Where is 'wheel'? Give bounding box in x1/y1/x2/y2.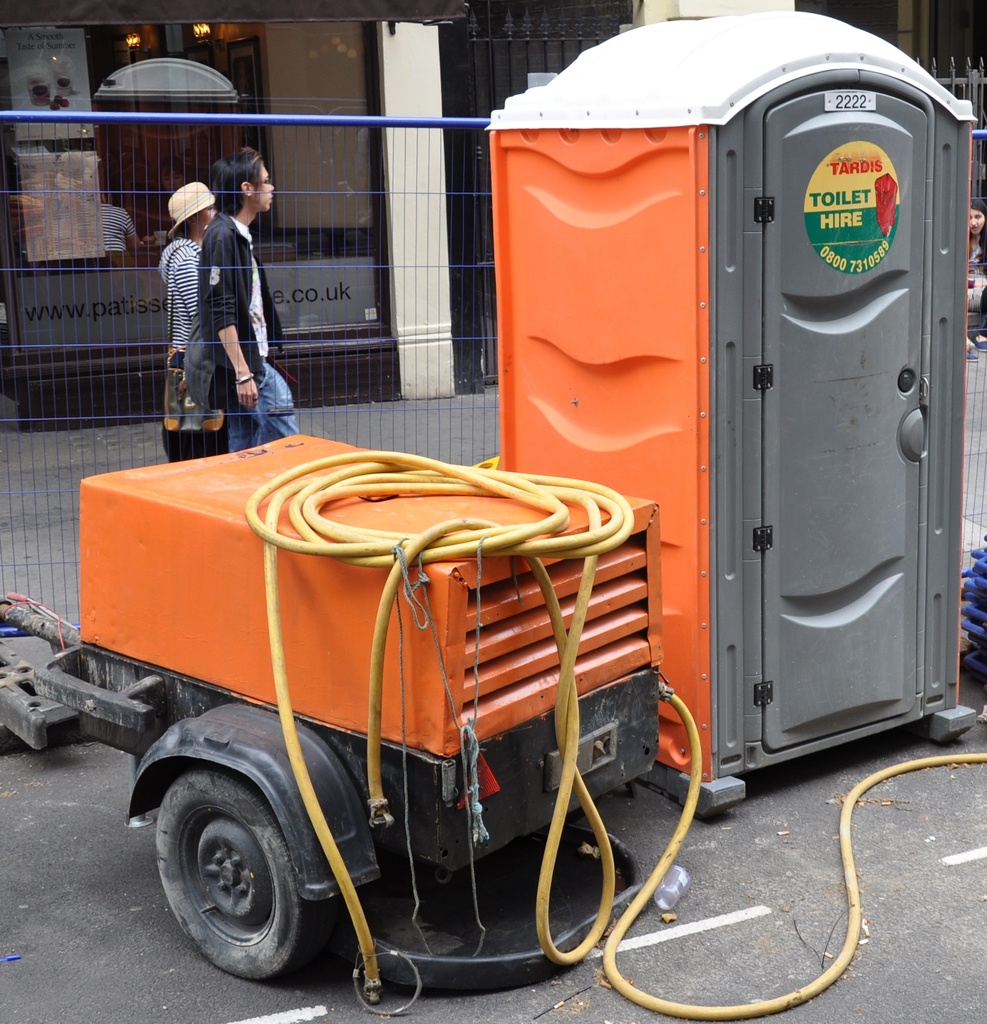
133/740/329/974.
